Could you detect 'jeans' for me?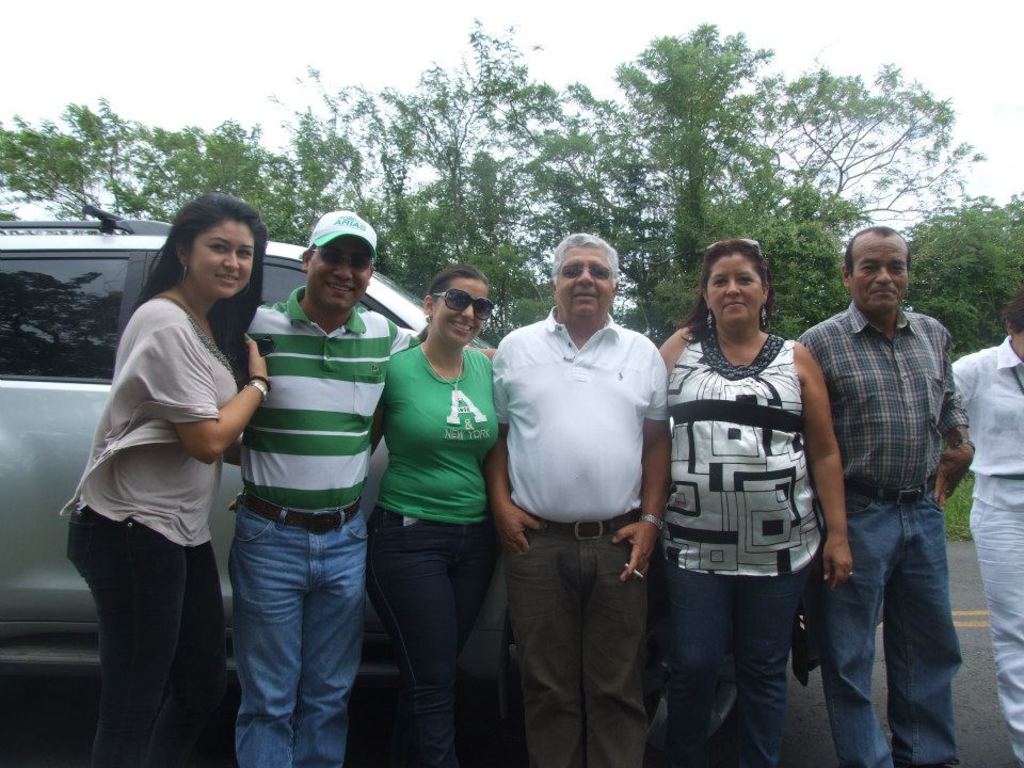
Detection result: select_region(213, 503, 368, 763).
